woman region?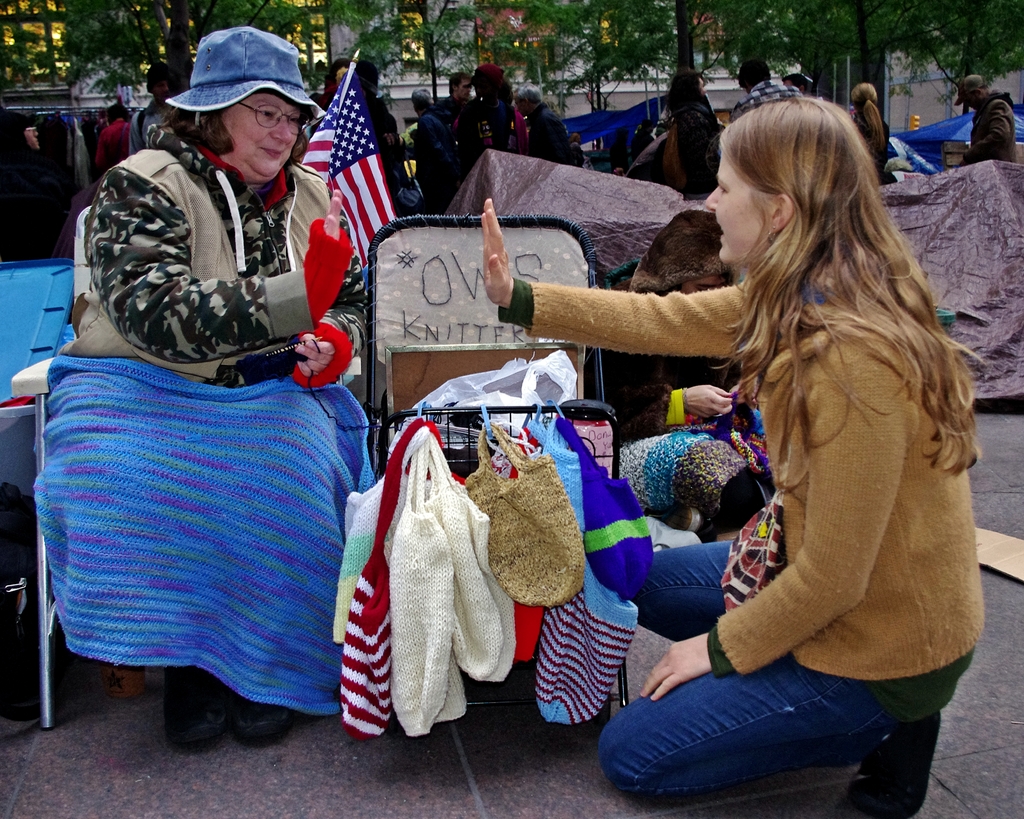
x1=664, y1=69, x2=722, y2=191
